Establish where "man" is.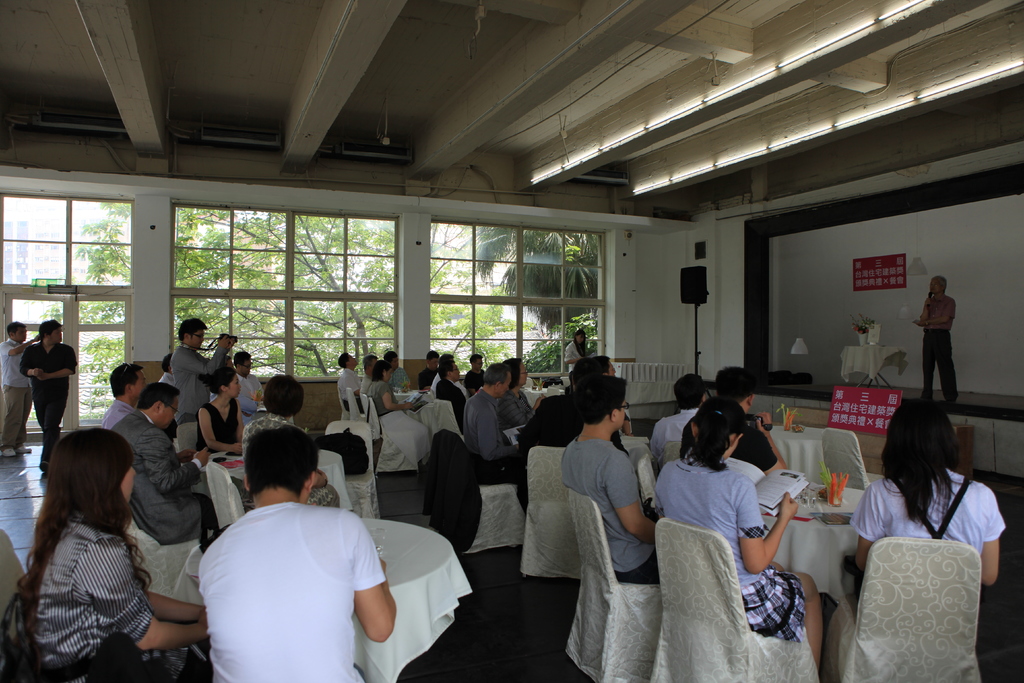
Established at <bbox>650, 373, 711, 461</bbox>.
